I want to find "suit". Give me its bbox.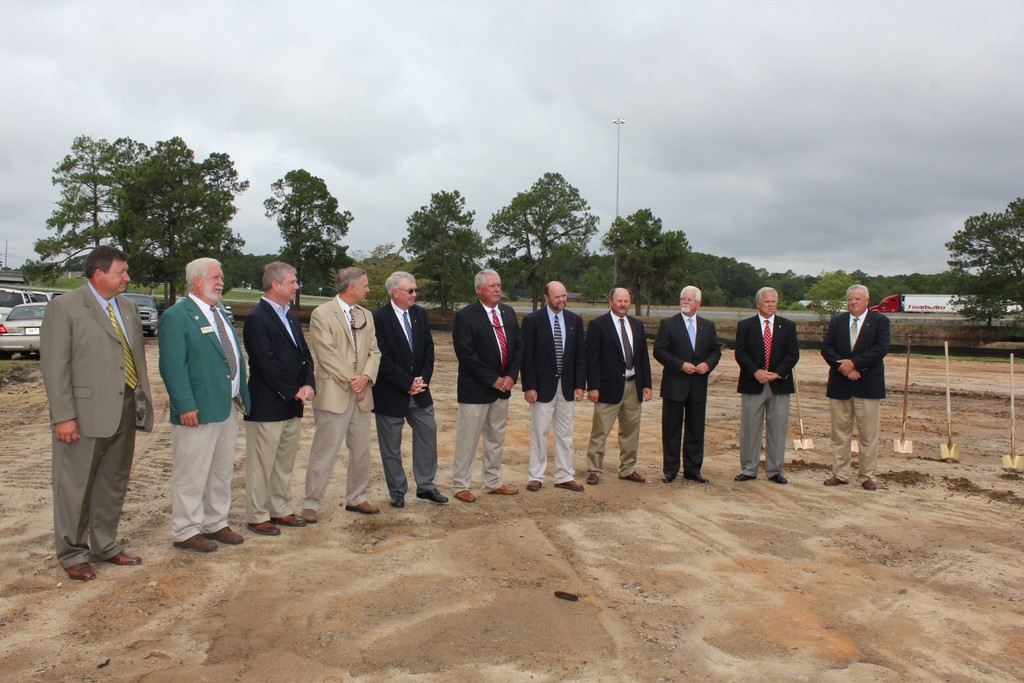
<region>819, 306, 891, 480</region>.
